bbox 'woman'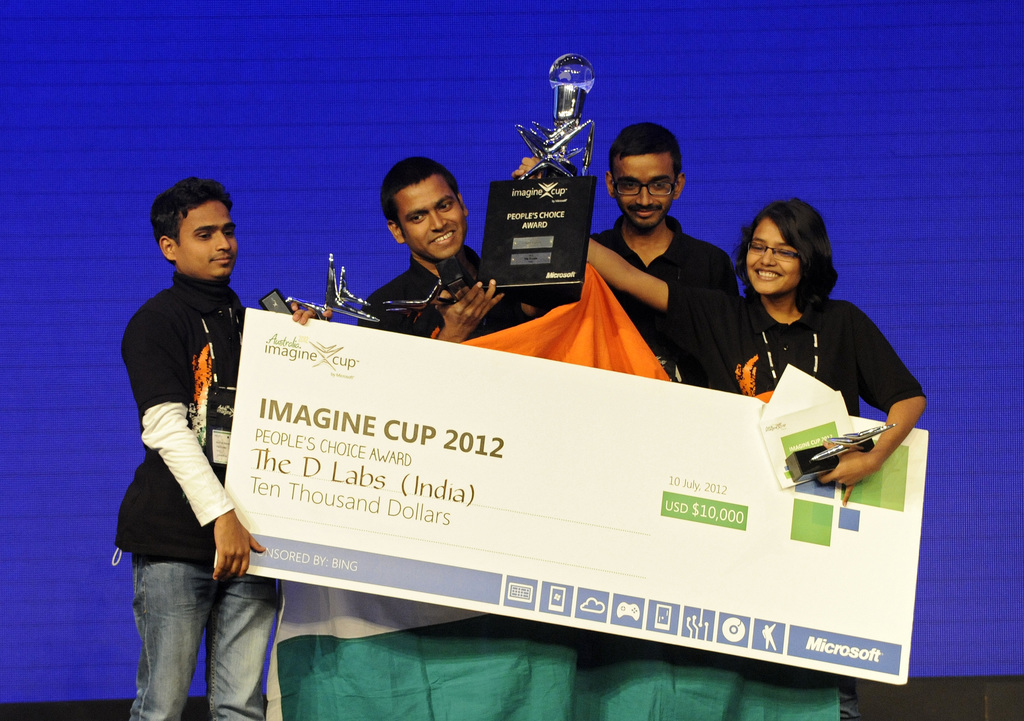
detection(664, 166, 893, 492)
